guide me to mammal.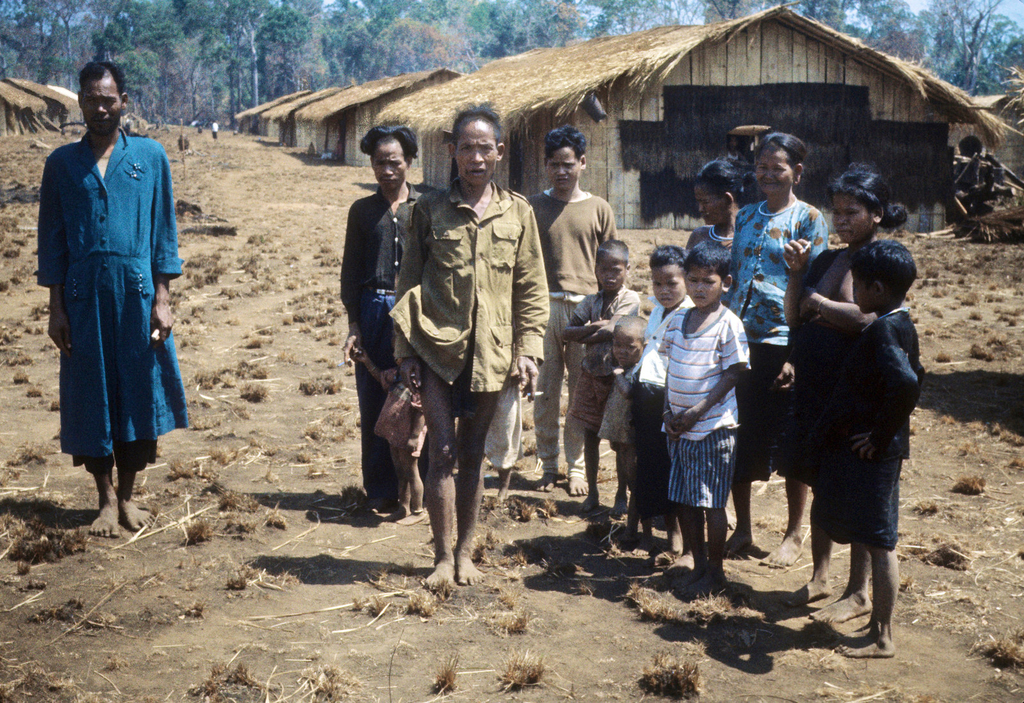
Guidance: detection(683, 154, 757, 531).
